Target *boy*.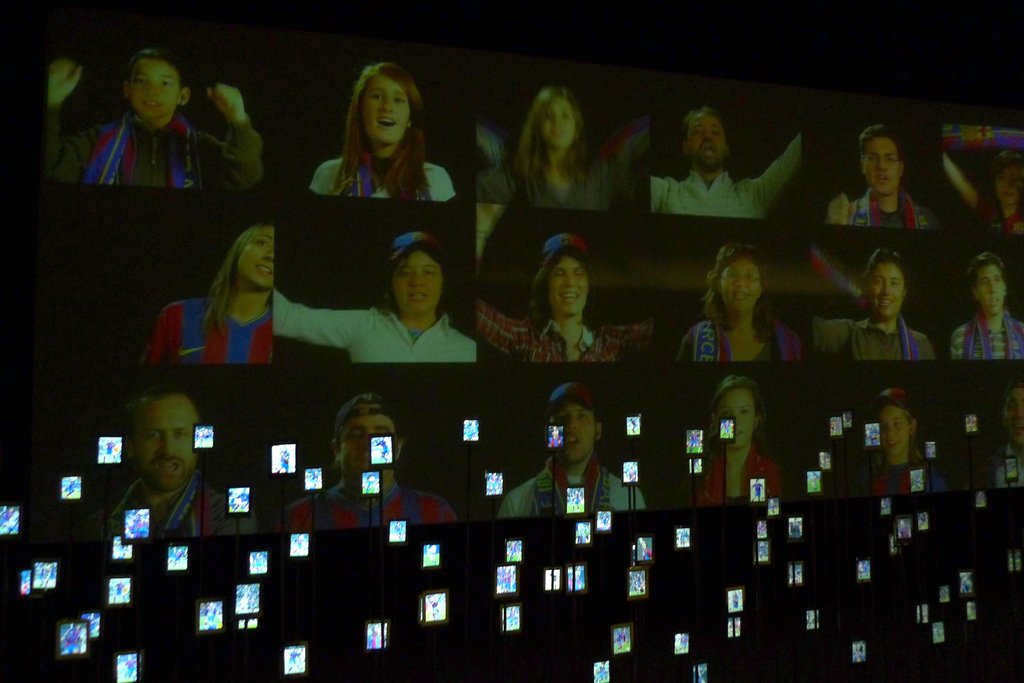
Target region: 940 151 1022 236.
